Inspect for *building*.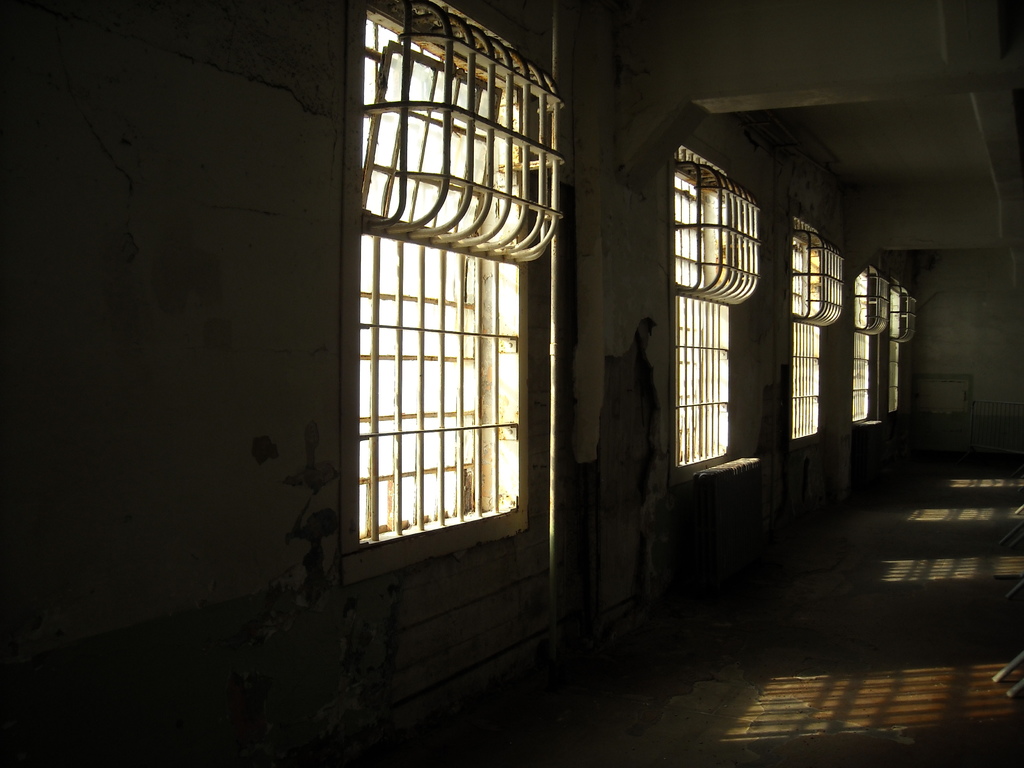
Inspection: <box>0,0,1023,767</box>.
